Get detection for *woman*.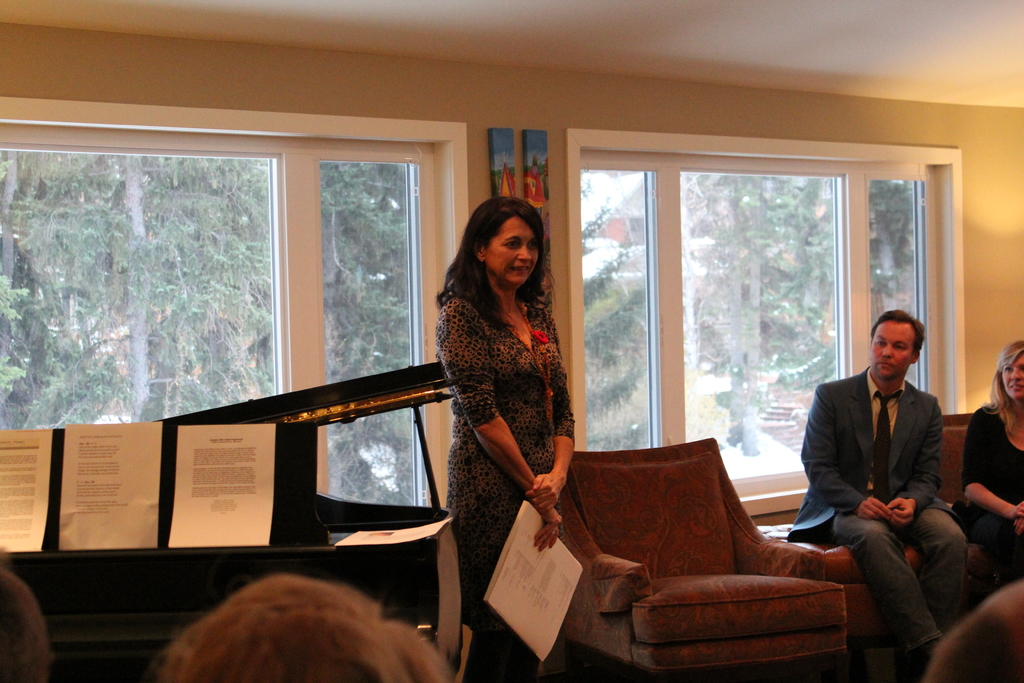
Detection: left=959, top=338, right=1023, bottom=588.
